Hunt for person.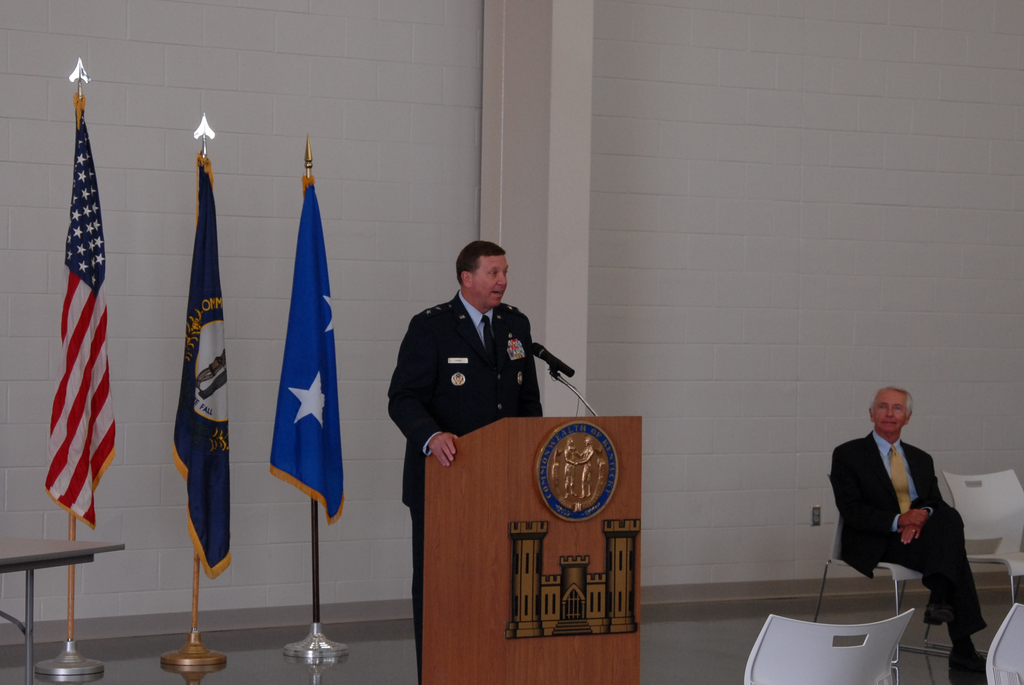
Hunted down at region(383, 241, 545, 684).
